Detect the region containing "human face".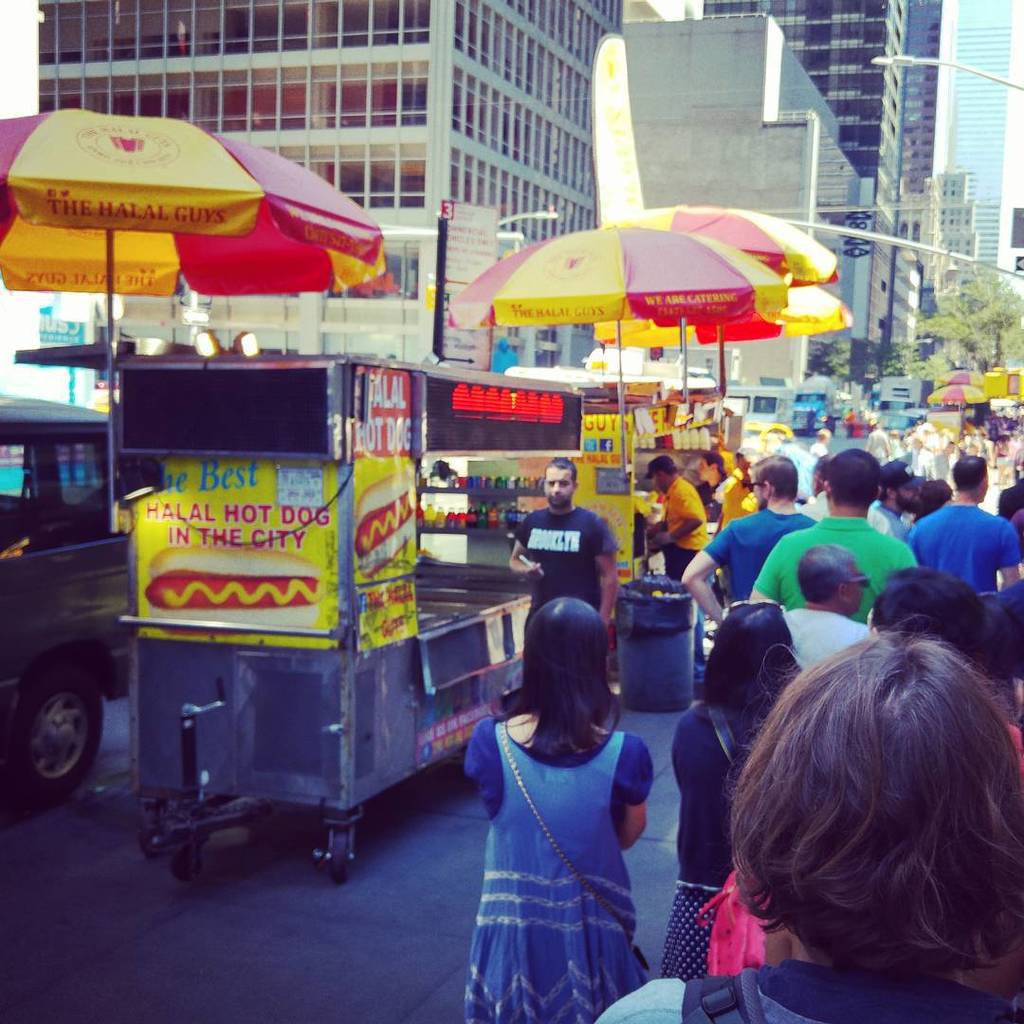
[896,486,919,510].
